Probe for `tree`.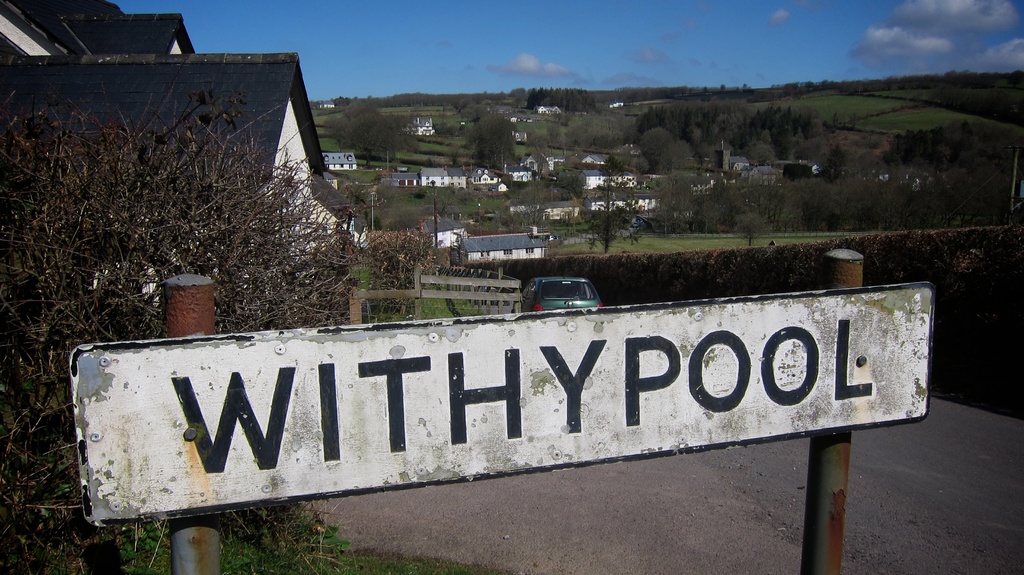
Probe result: (left=514, top=182, right=560, bottom=231).
